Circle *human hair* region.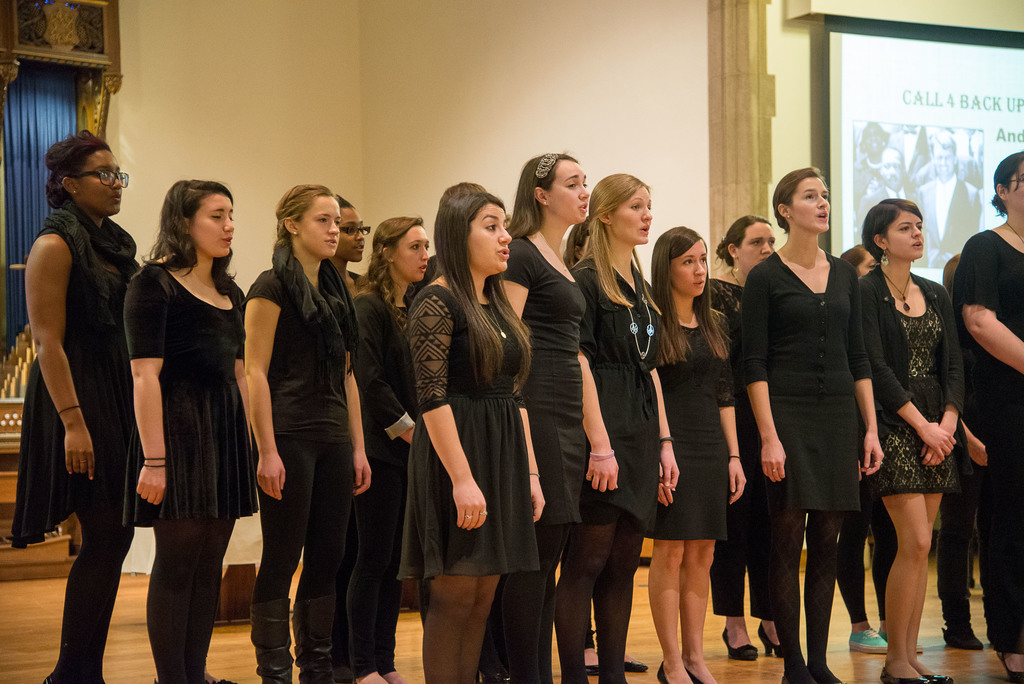
Region: l=436, t=191, r=534, b=386.
